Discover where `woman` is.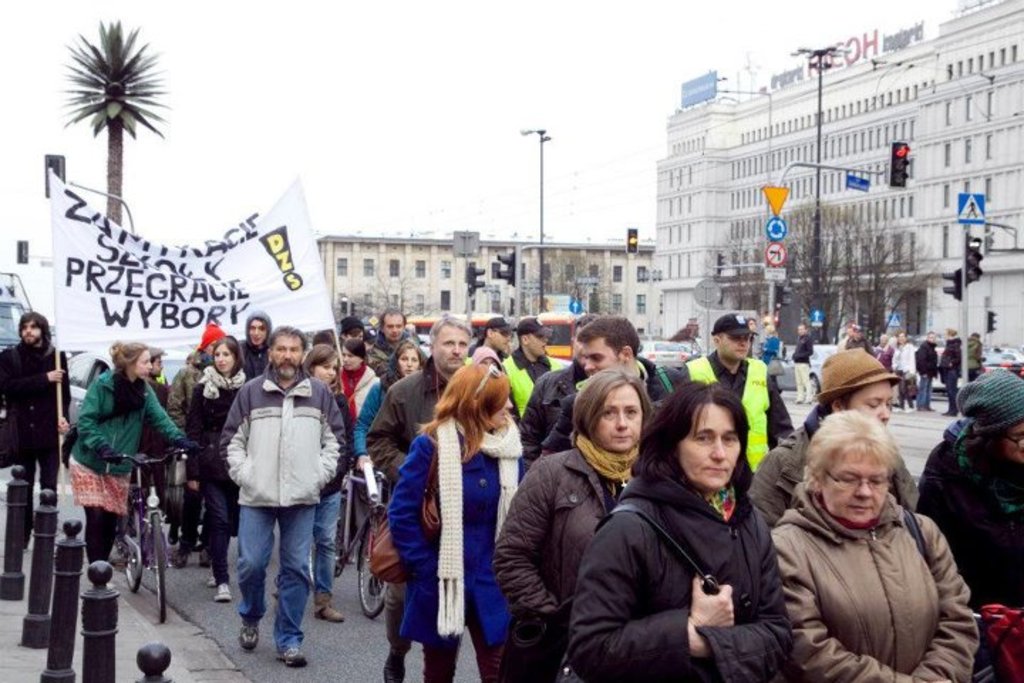
Discovered at select_region(914, 366, 1023, 616).
